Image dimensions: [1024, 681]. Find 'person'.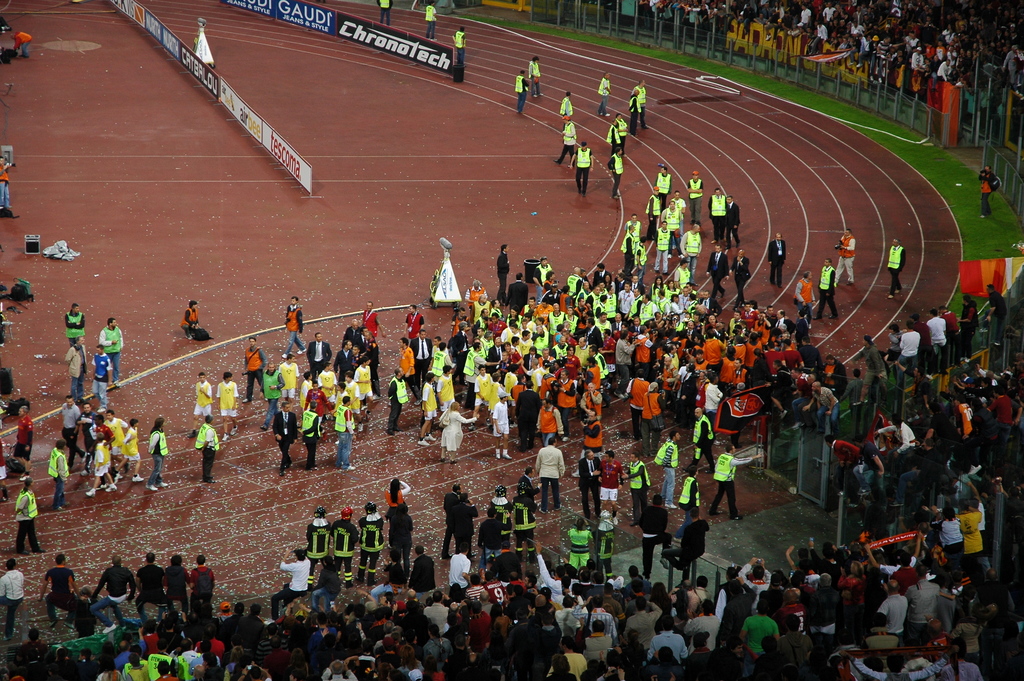
x1=363, y1=301, x2=381, y2=341.
